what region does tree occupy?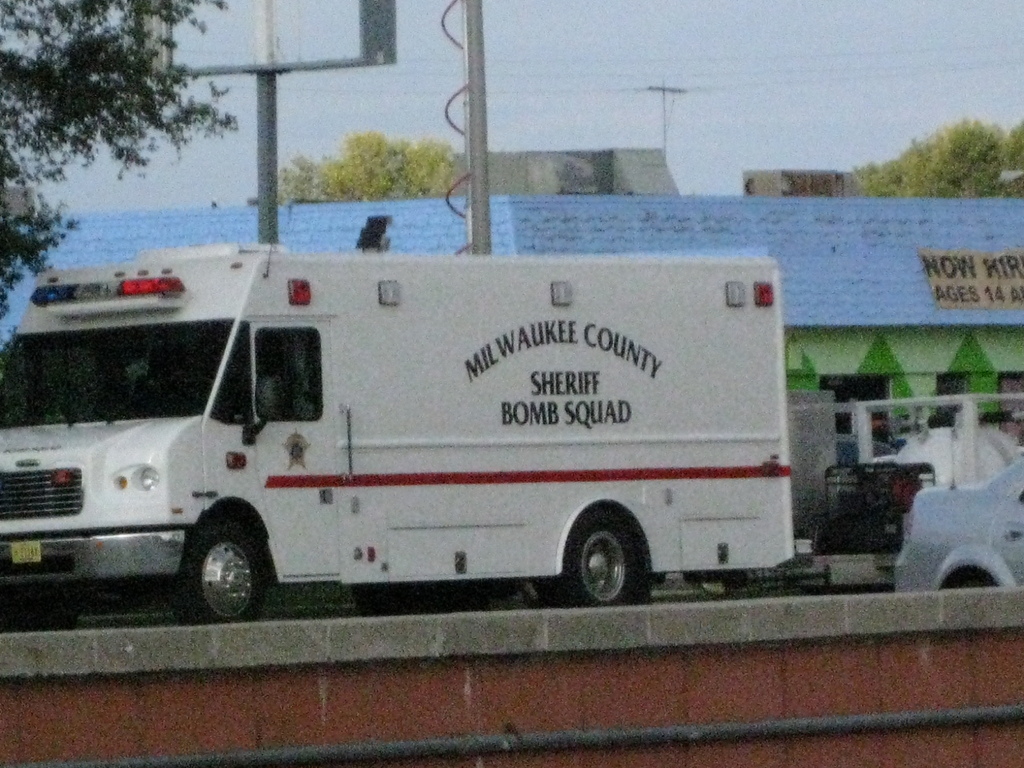
<region>269, 126, 452, 202</region>.
